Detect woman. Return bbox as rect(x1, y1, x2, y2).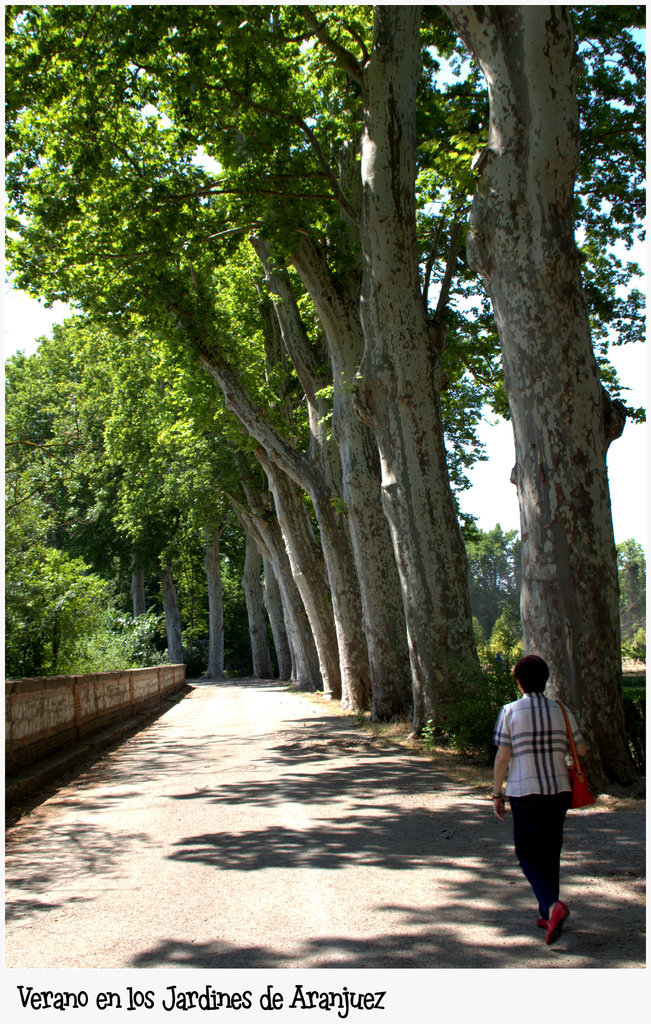
rect(493, 671, 593, 931).
